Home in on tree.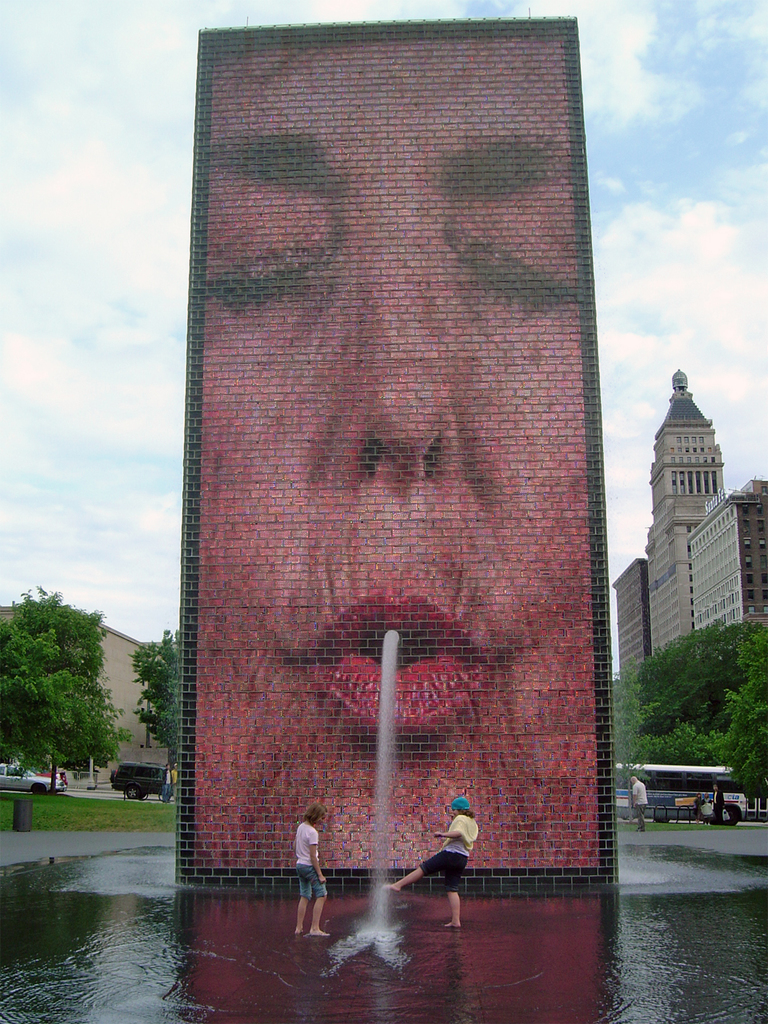
Homed in at 6, 574, 146, 809.
